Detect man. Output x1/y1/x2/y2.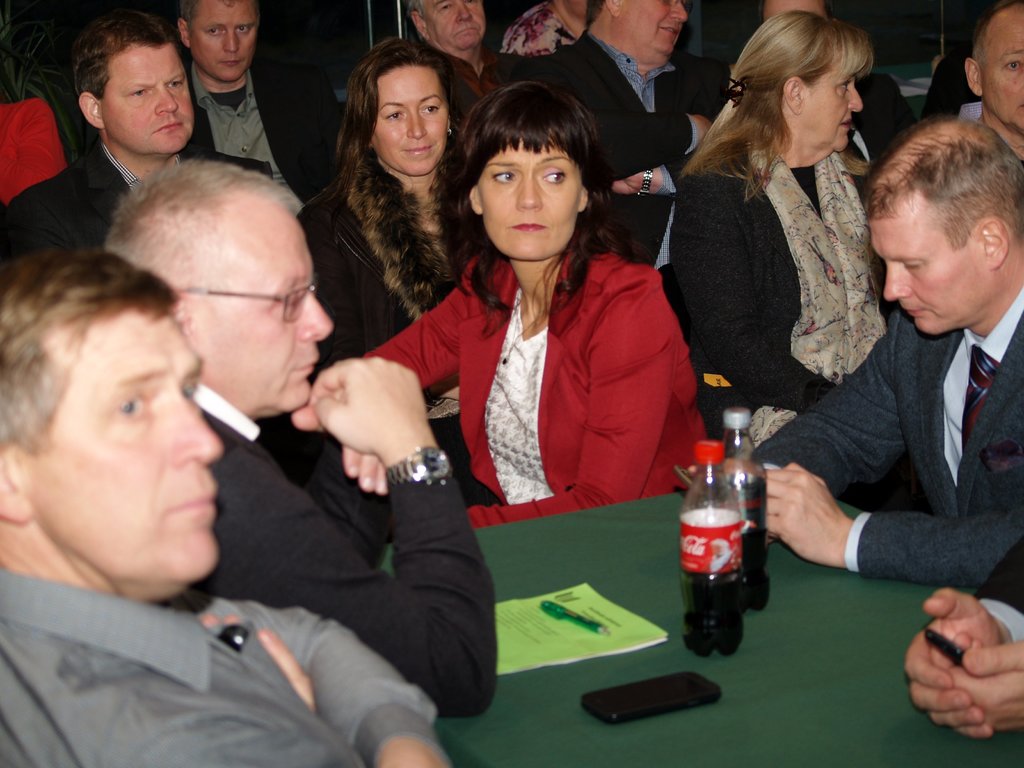
0/9/276/264.
